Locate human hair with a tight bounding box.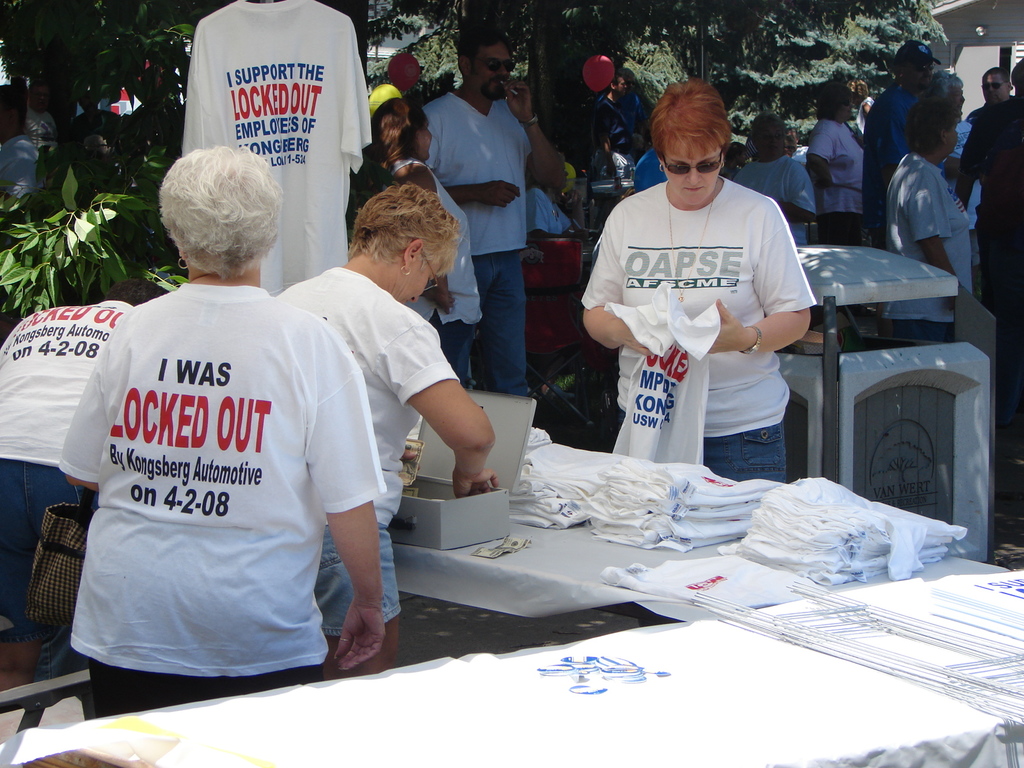
[525,153,564,194].
